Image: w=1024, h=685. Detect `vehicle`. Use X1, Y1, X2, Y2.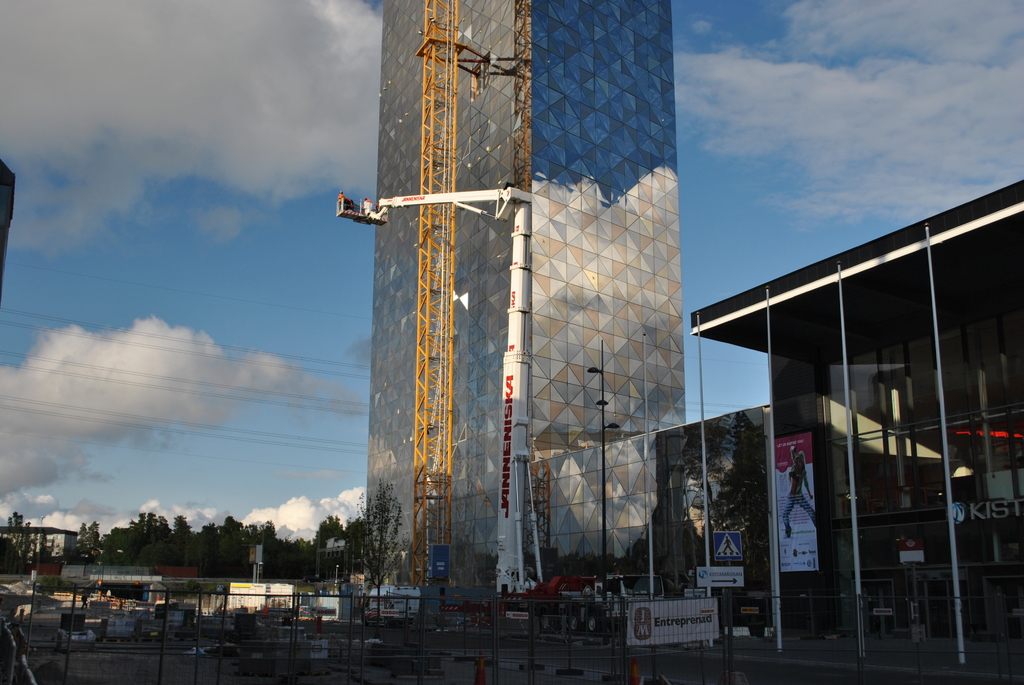
361, 582, 422, 627.
